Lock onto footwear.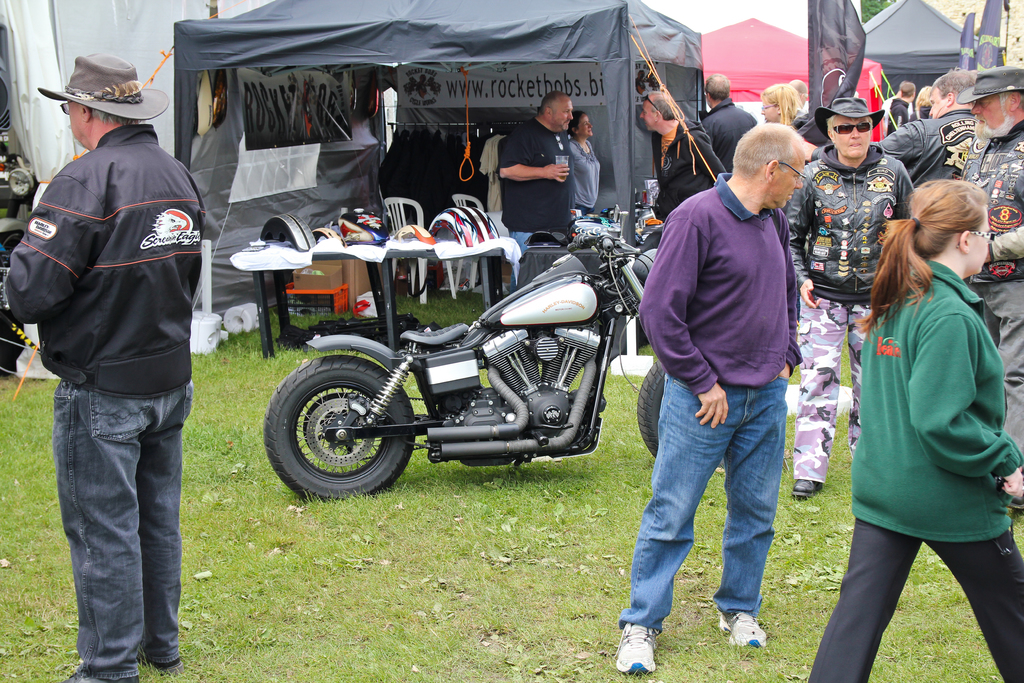
Locked: 794/472/829/500.
